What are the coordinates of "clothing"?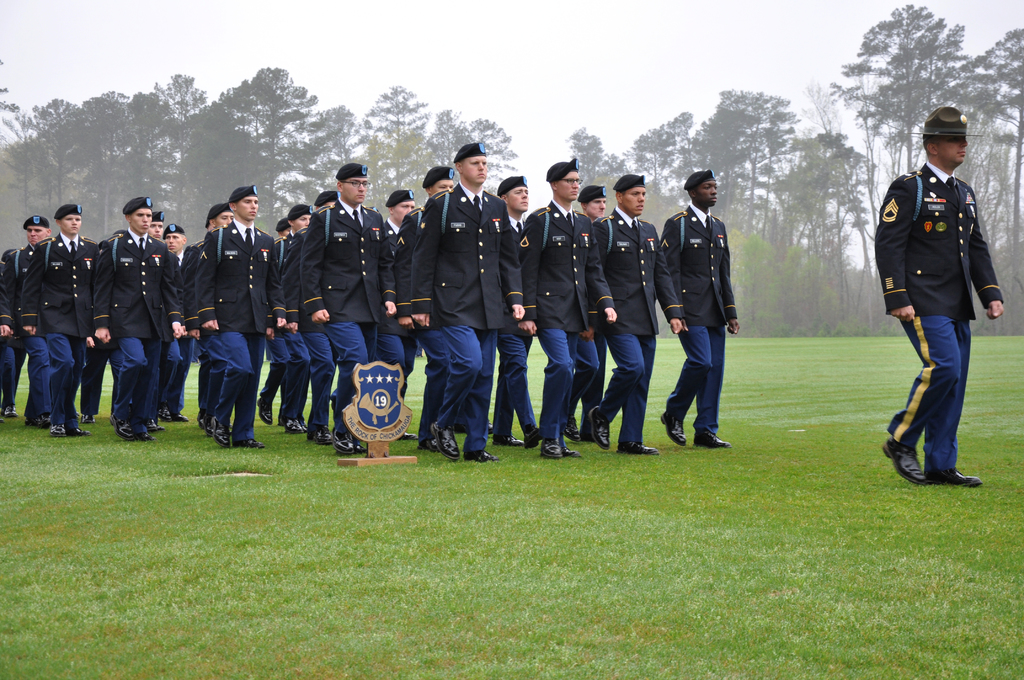
[left=671, top=207, right=739, bottom=426].
